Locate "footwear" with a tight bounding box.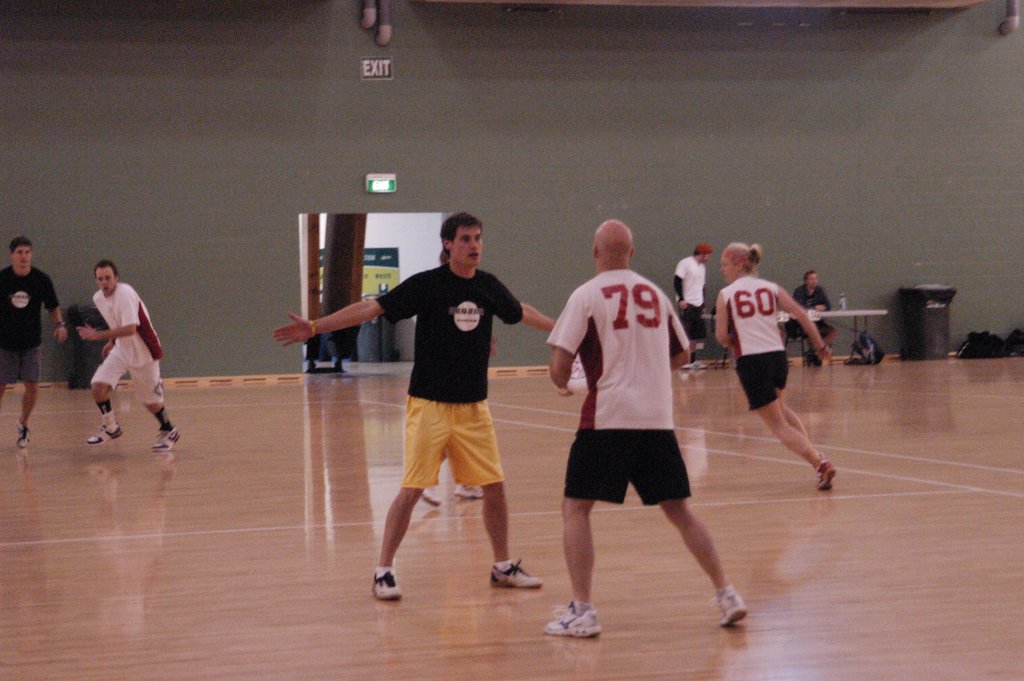
detection(547, 582, 609, 657).
